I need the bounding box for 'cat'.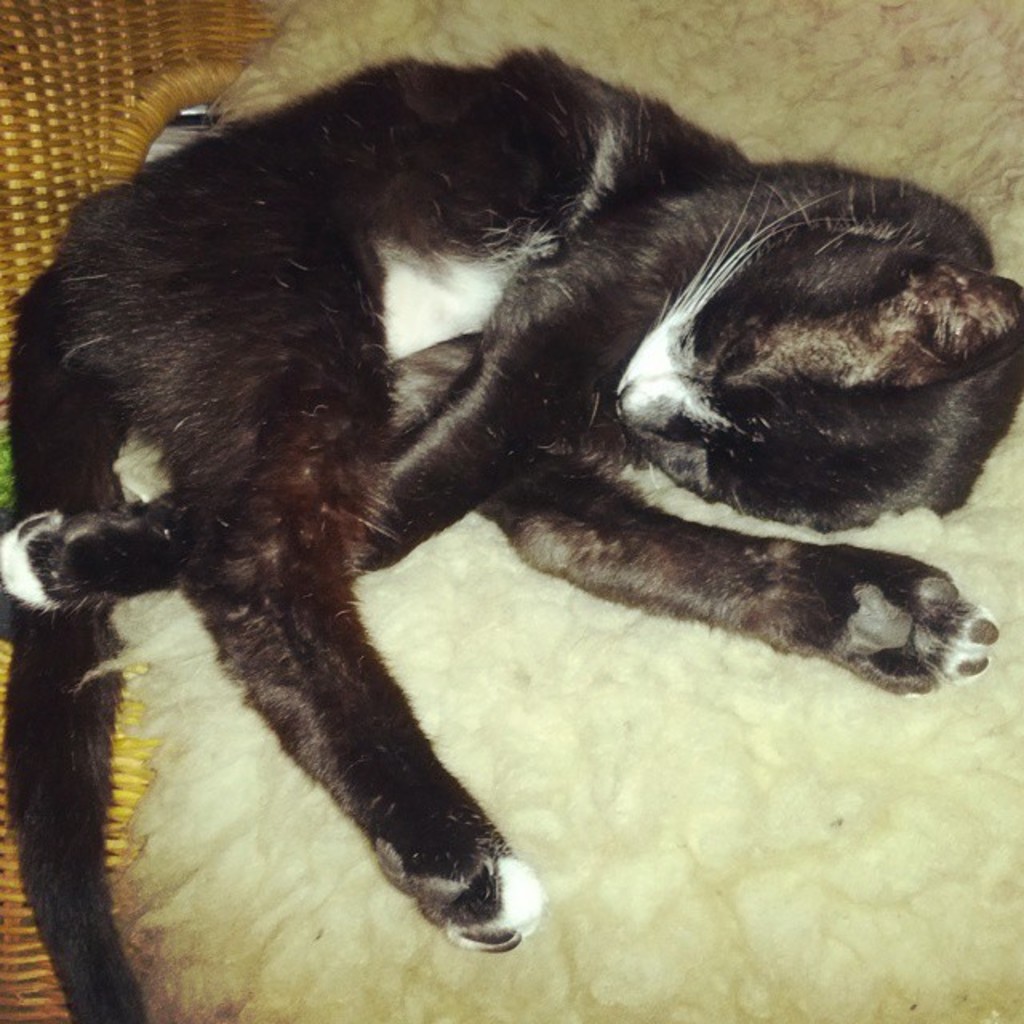
Here it is: locate(0, 32, 1022, 1022).
